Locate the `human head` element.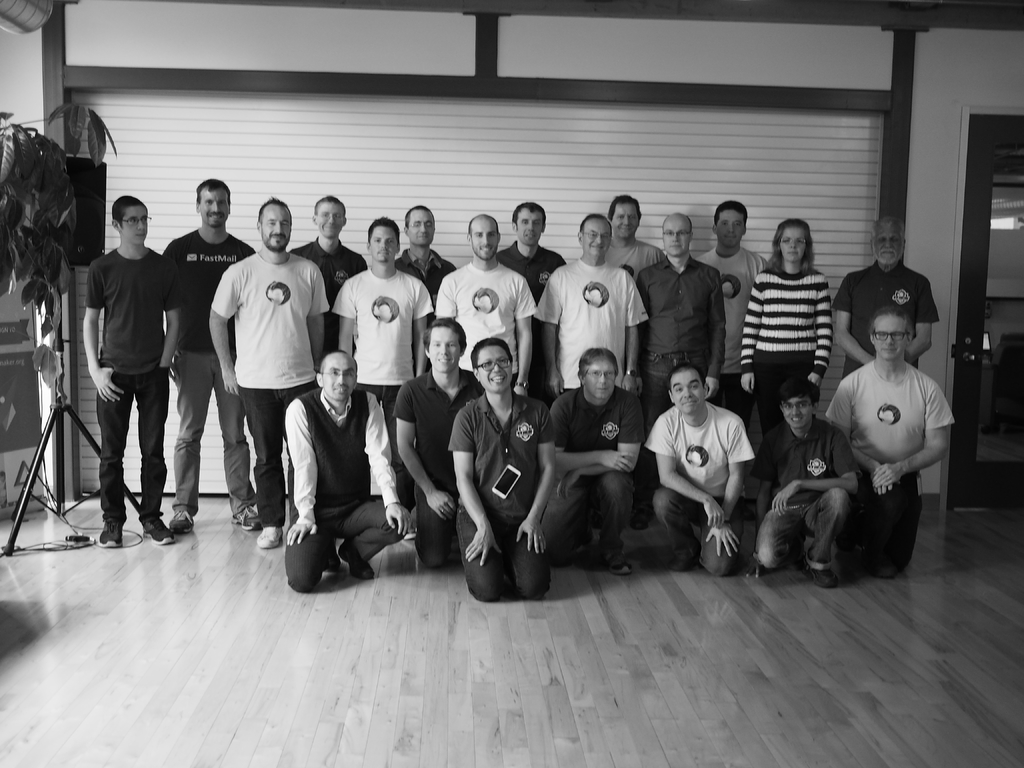
Element bbox: (314,195,350,241).
